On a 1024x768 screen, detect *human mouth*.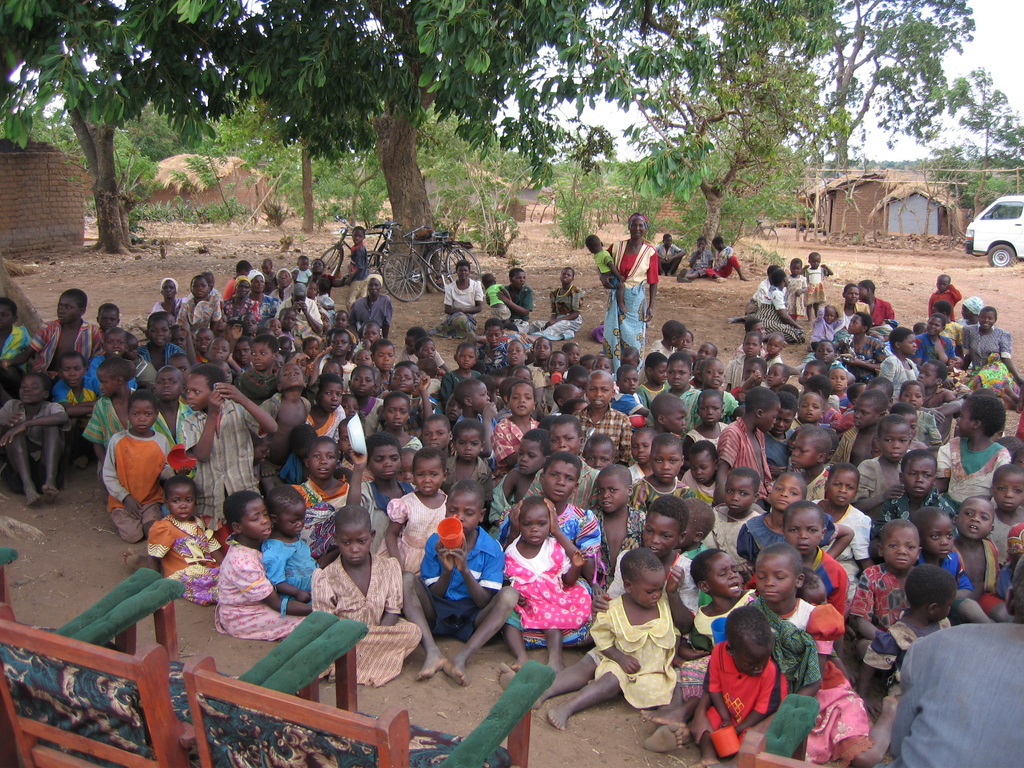
region(431, 440, 438, 446).
